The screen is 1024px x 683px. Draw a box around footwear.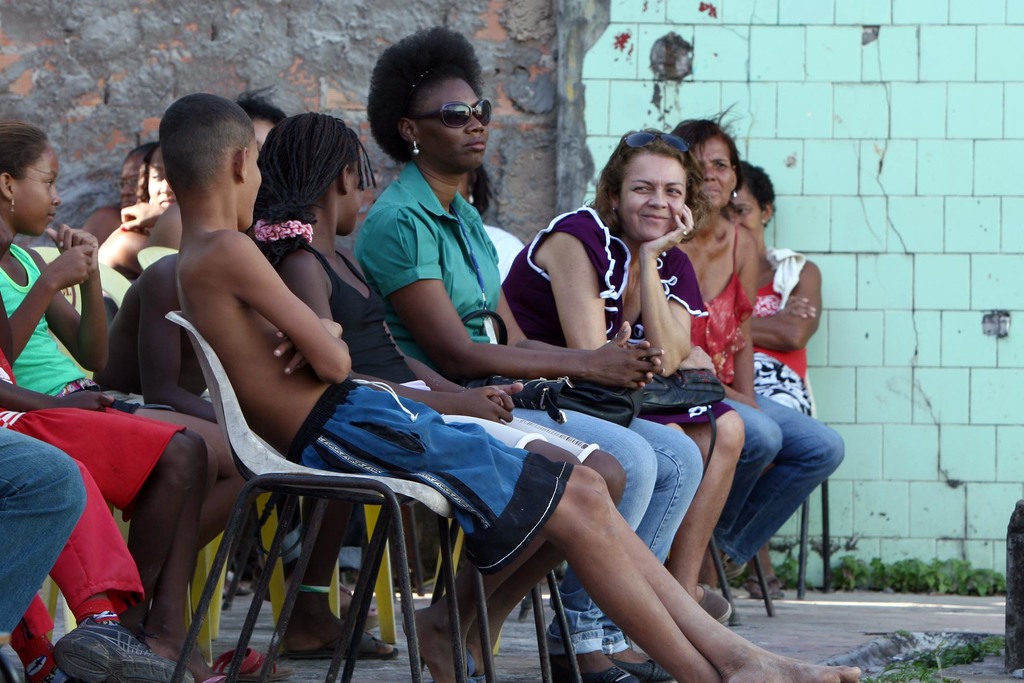
337/583/381/630.
